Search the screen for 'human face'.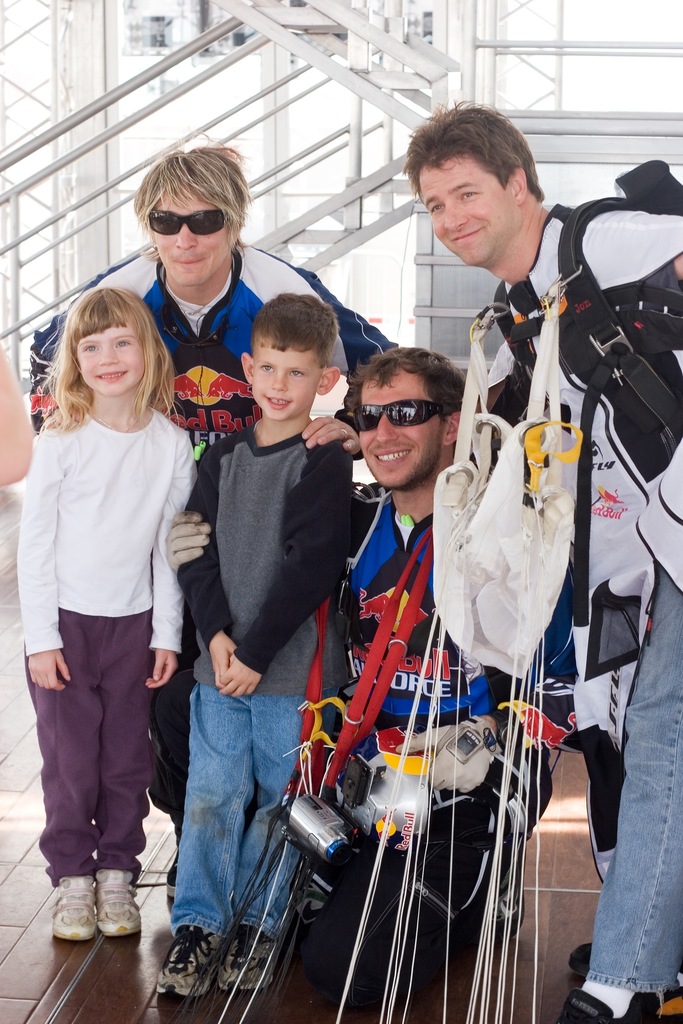
Found at 418:163:516:266.
